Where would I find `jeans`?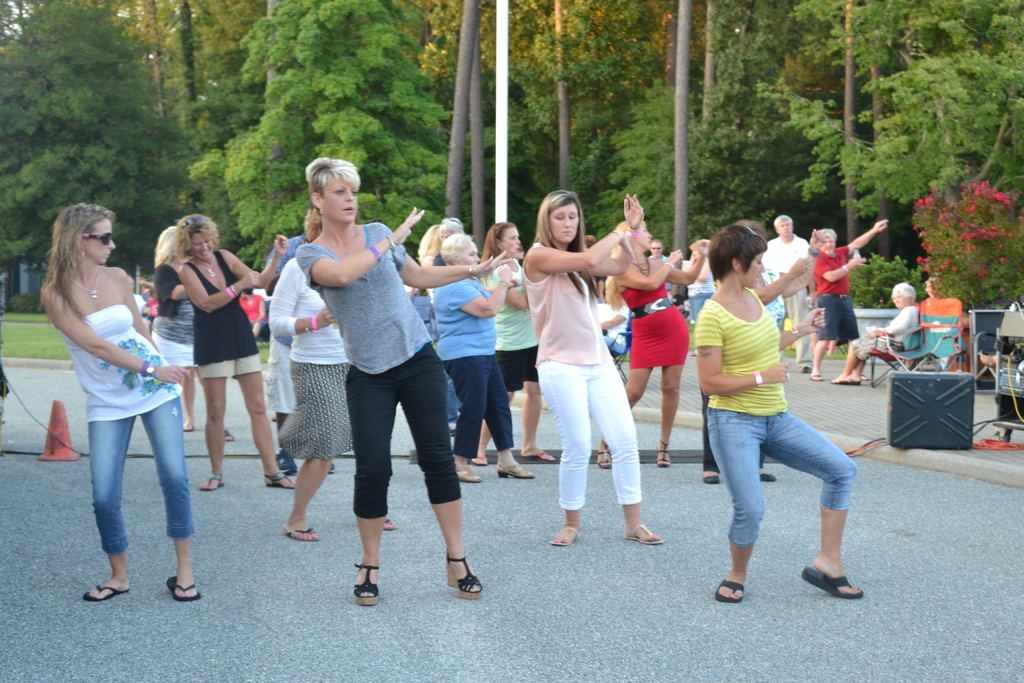
At (left=532, top=355, right=651, bottom=521).
